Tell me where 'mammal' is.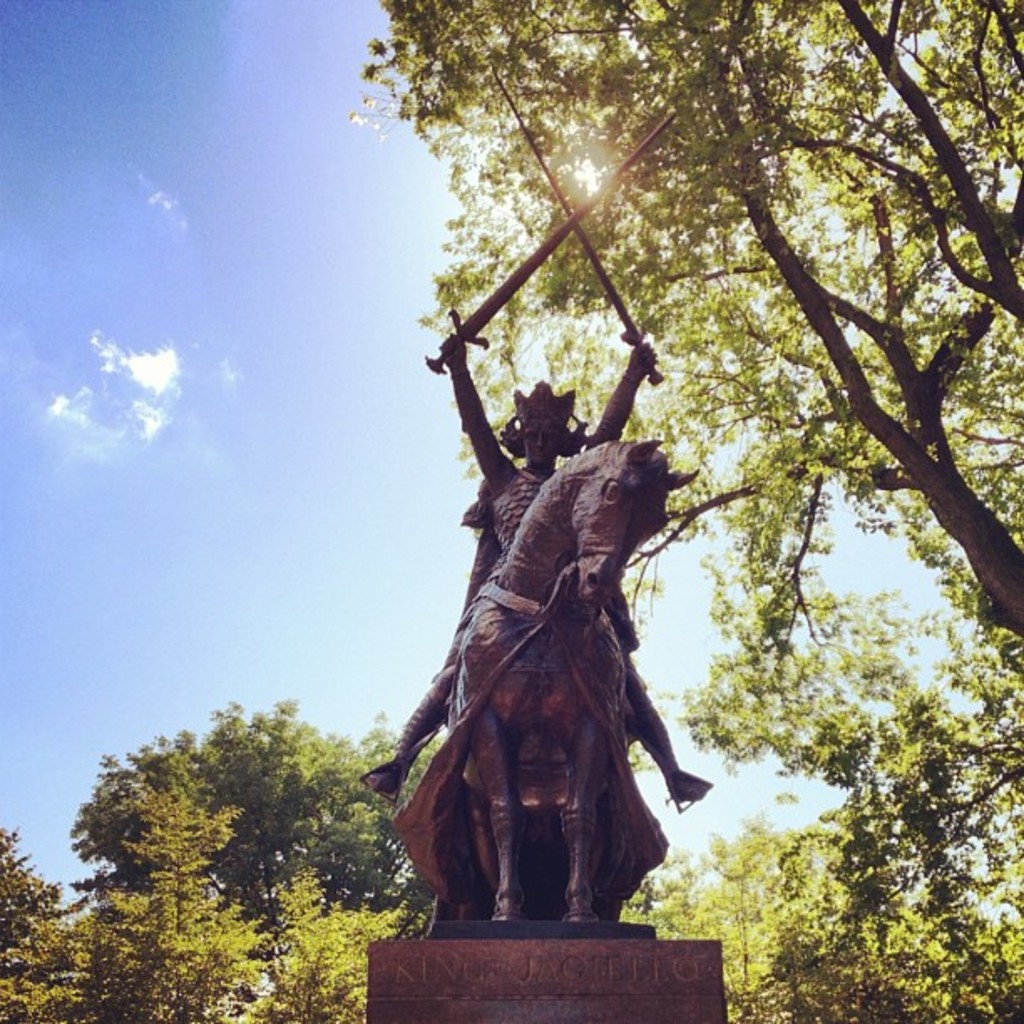
'mammal' is at 381,437,666,924.
